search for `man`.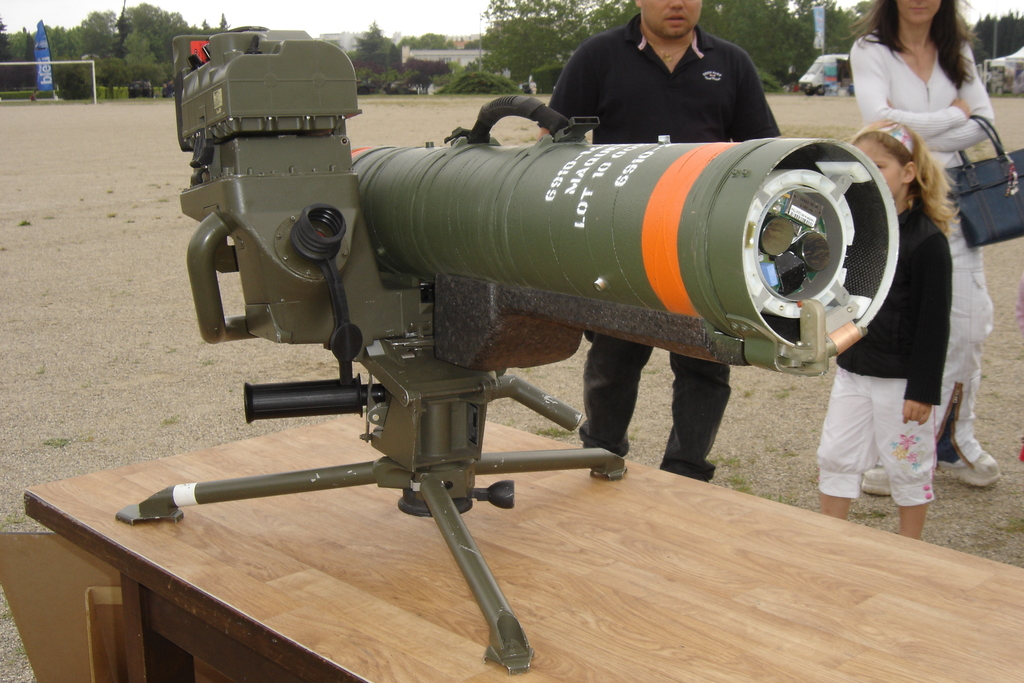
Found at 535/0/785/488.
